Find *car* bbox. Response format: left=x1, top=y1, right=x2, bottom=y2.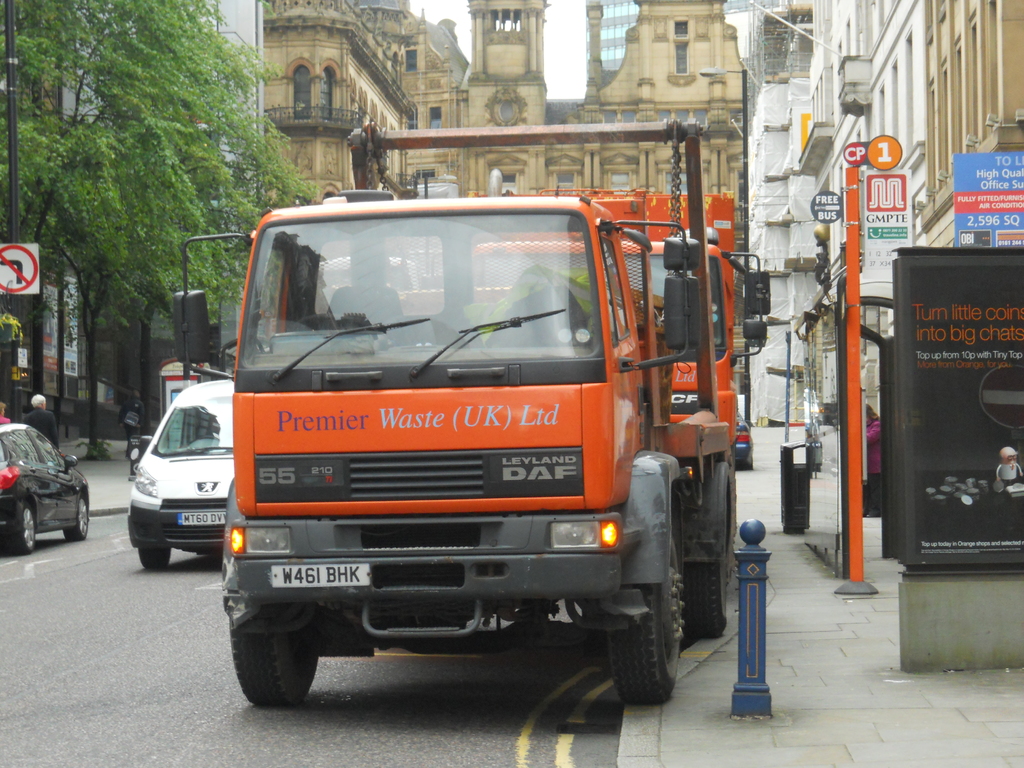
left=1, top=423, right=72, bottom=555.
